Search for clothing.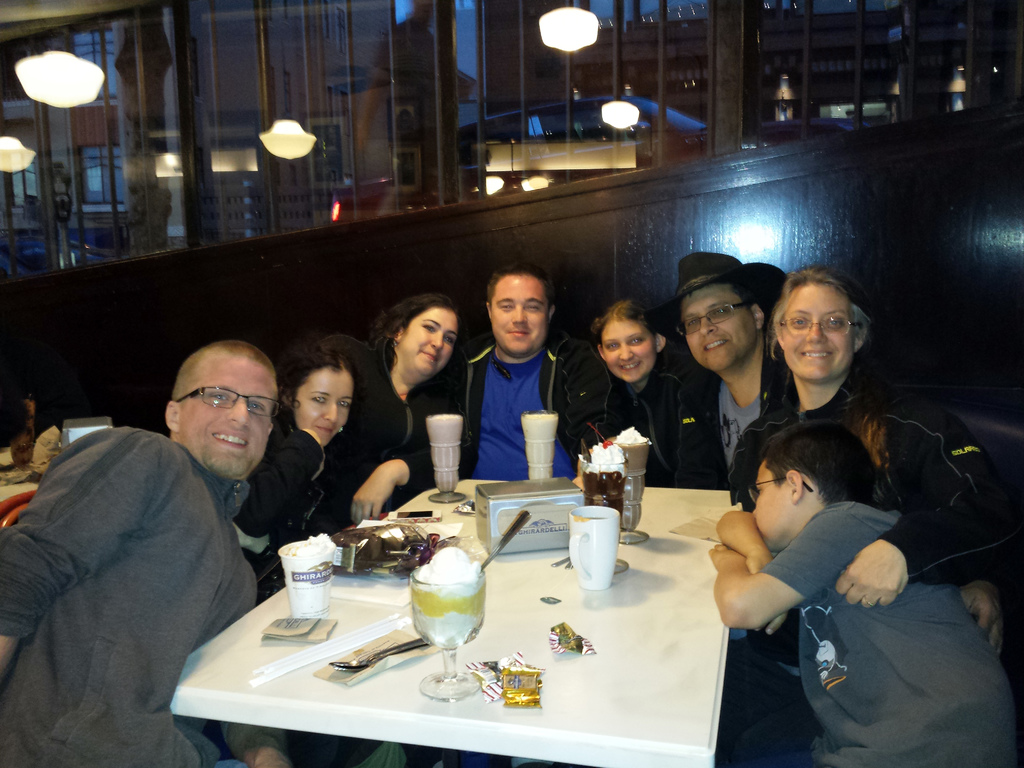
Found at rect(579, 360, 719, 496).
